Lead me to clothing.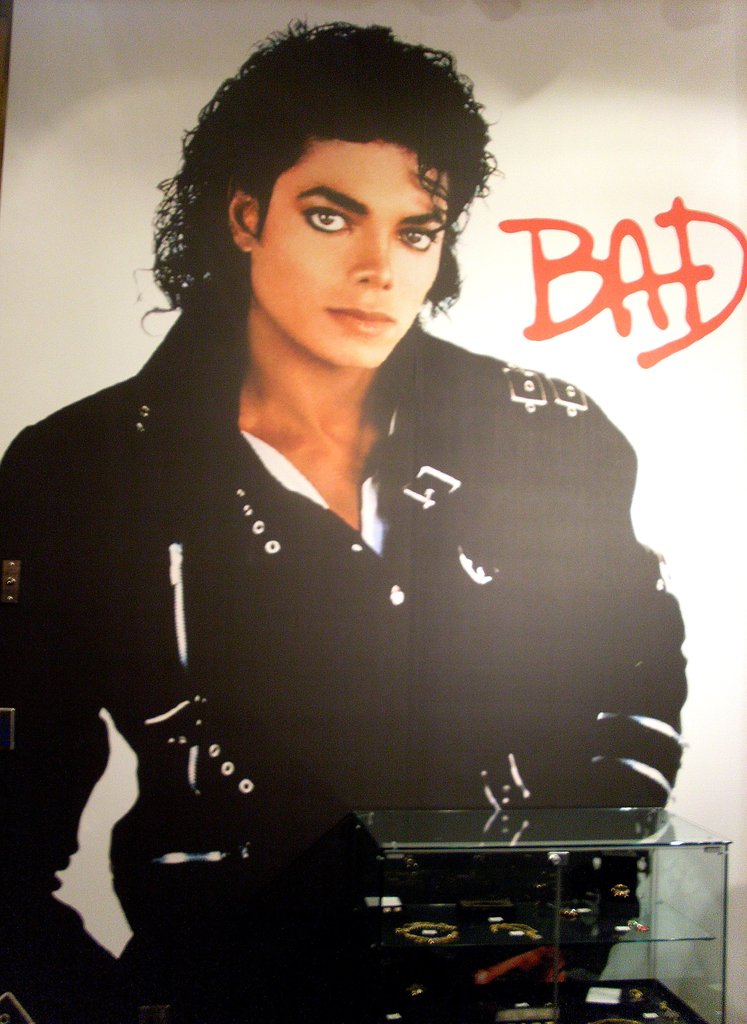
Lead to [left=29, top=220, right=682, bottom=934].
